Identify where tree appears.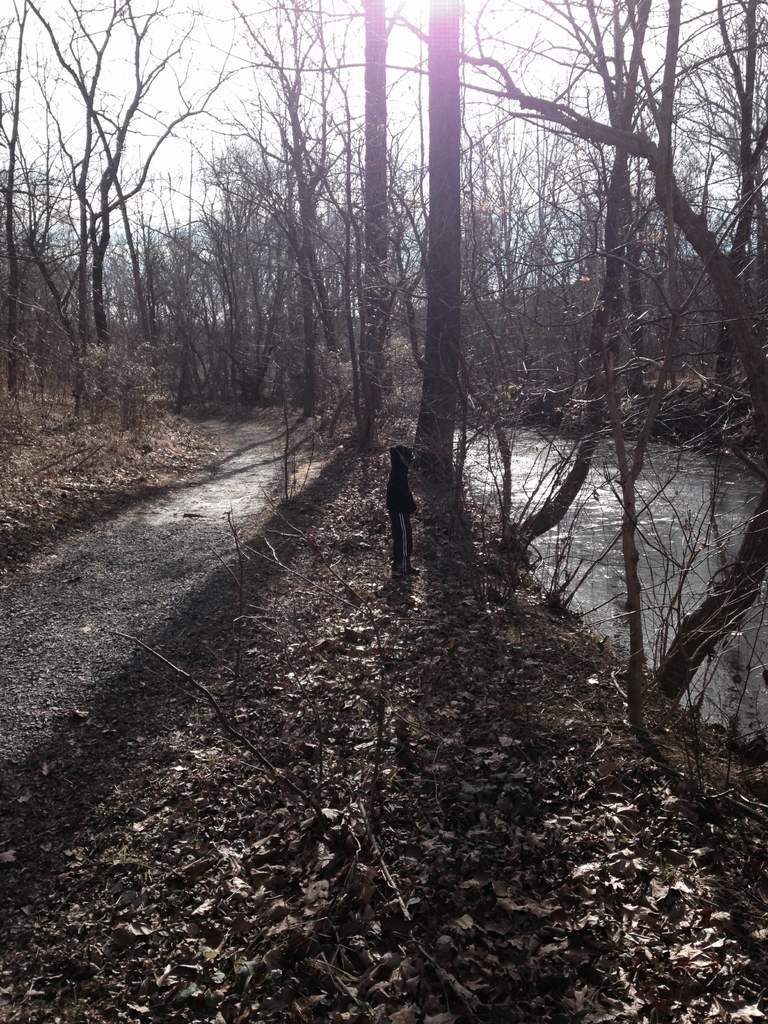
Appears at [0, 13, 129, 387].
